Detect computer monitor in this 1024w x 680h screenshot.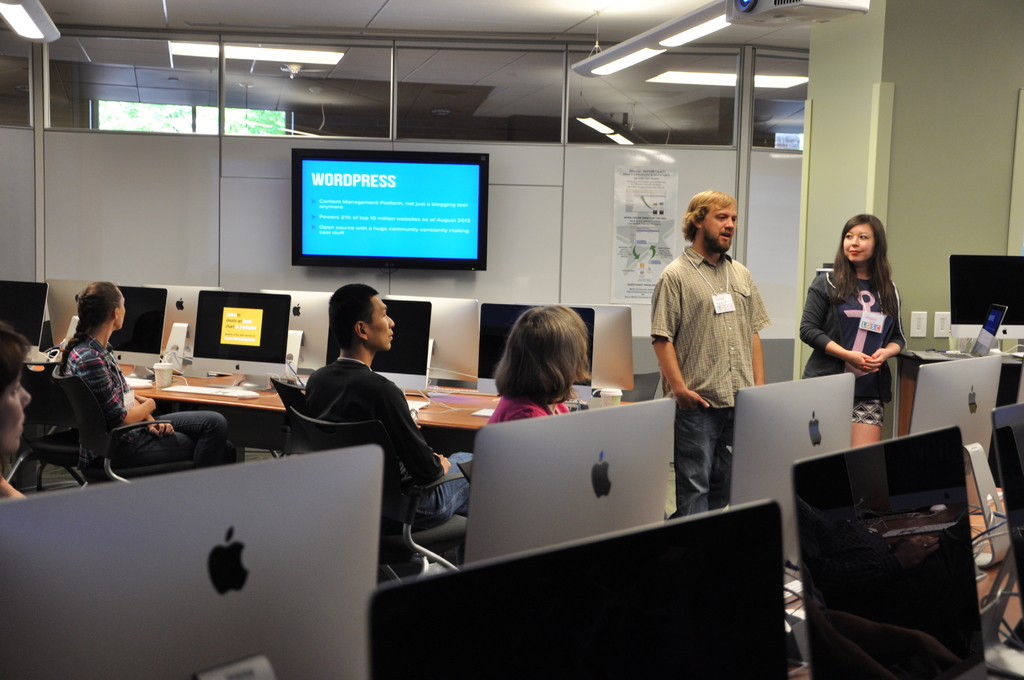
Detection: box=[372, 492, 794, 679].
